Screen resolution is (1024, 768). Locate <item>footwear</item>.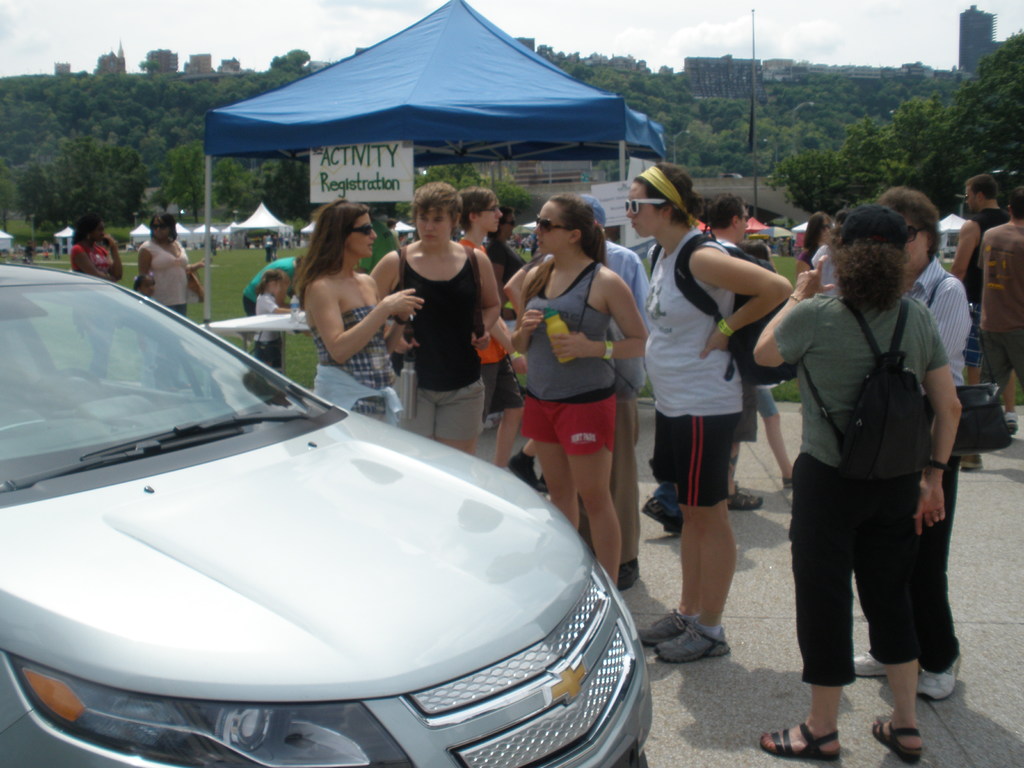
(left=852, top=645, right=890, bottom=680).
